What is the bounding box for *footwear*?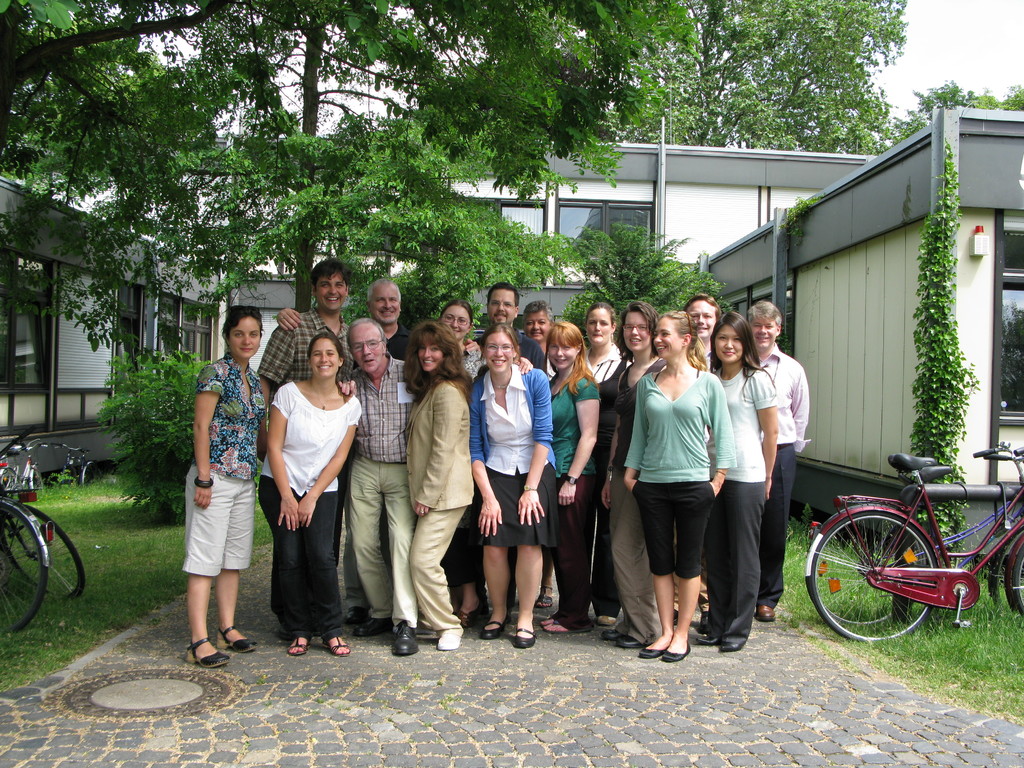
bbox=(460, 604, 489, 627).
